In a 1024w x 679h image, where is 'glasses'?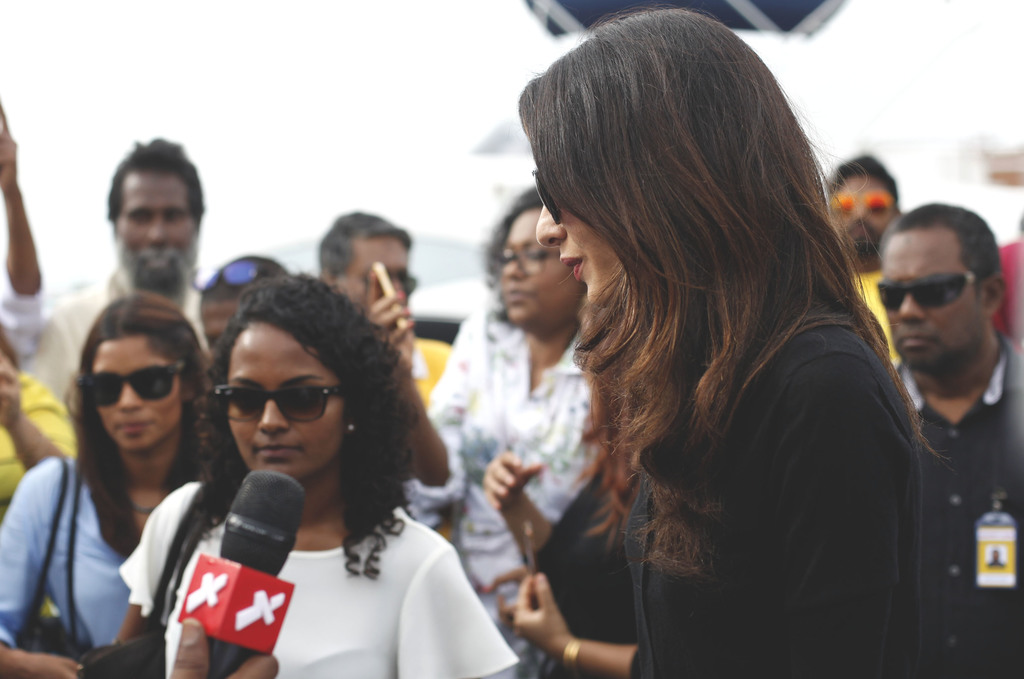
l=211, t=384, r=344, b=427.
